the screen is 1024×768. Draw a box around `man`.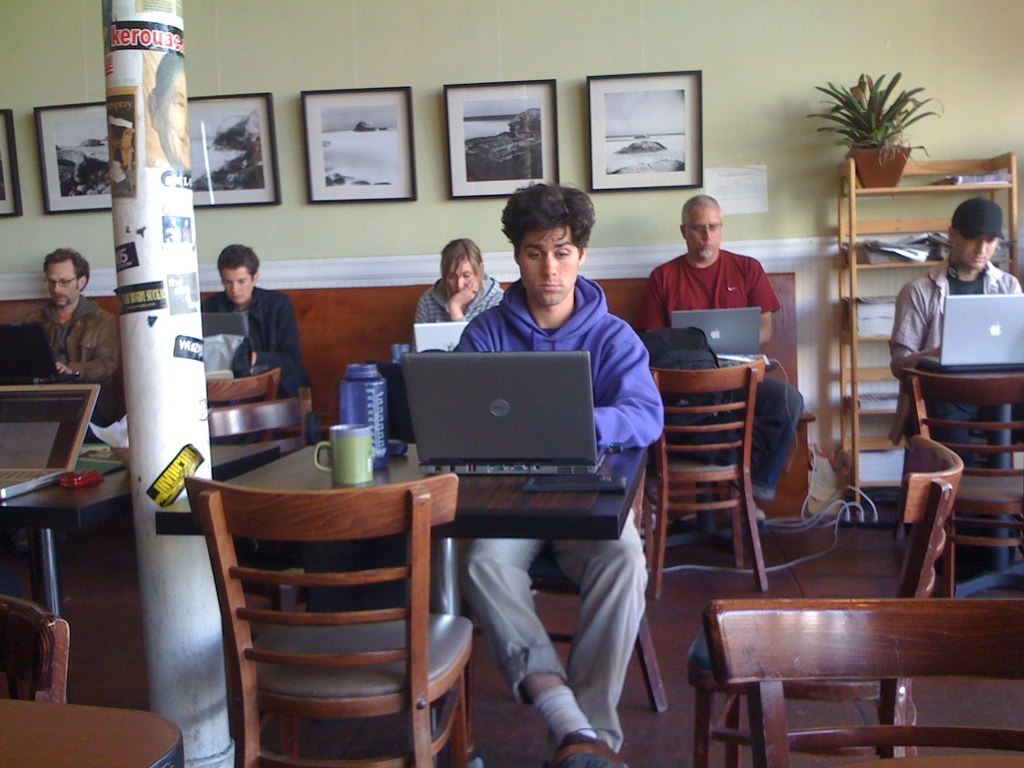
14,247,122,558.
